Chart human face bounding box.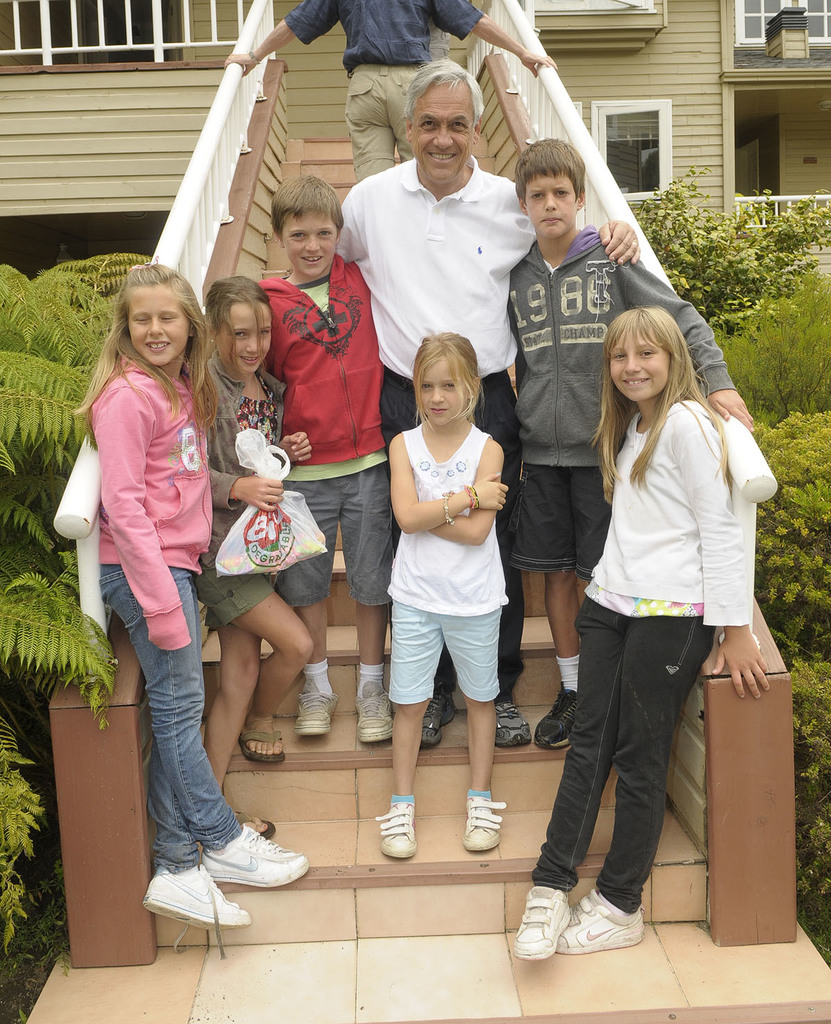
Charted: bbox(528, 173, 582, 237).
